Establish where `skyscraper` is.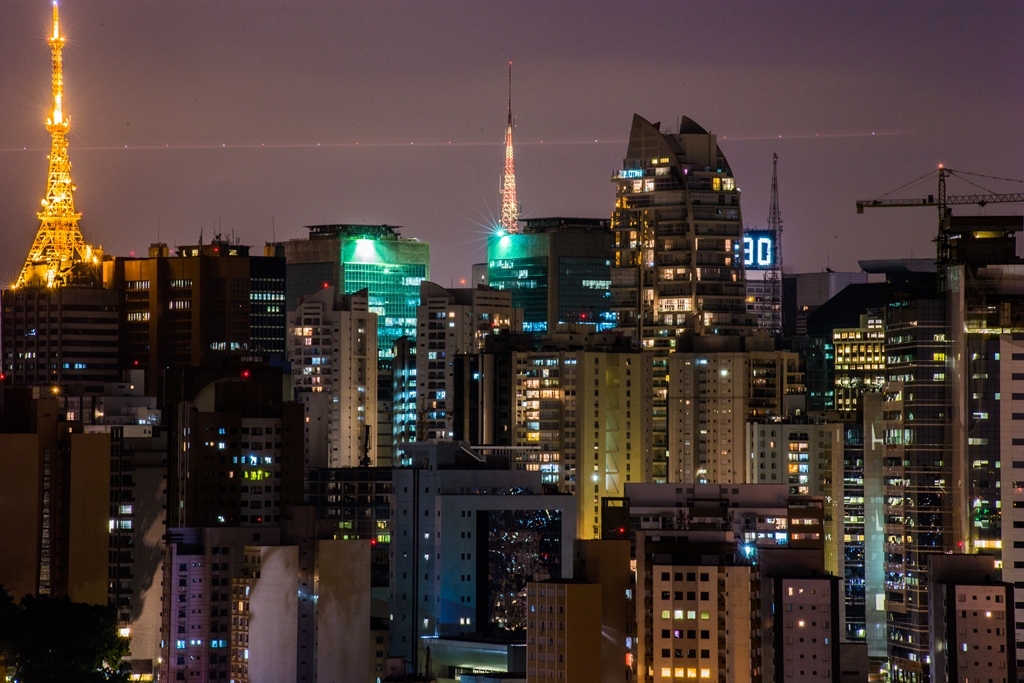
Established at (930, 579, 1019, 681).
